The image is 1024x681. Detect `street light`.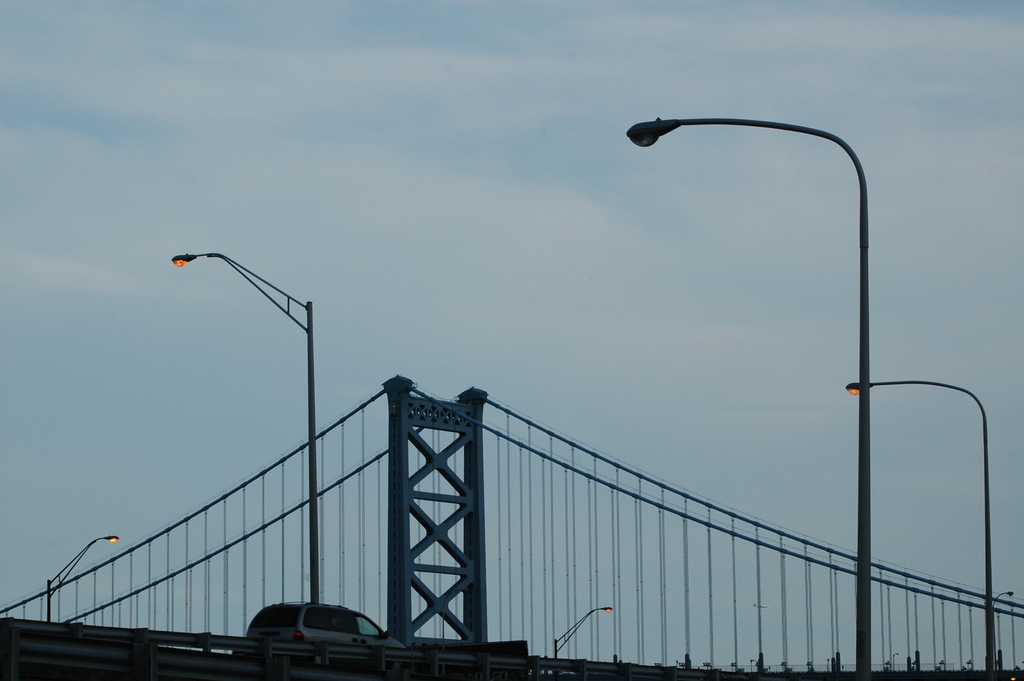
Detection: bbox=[169, 250, 320, 609].
